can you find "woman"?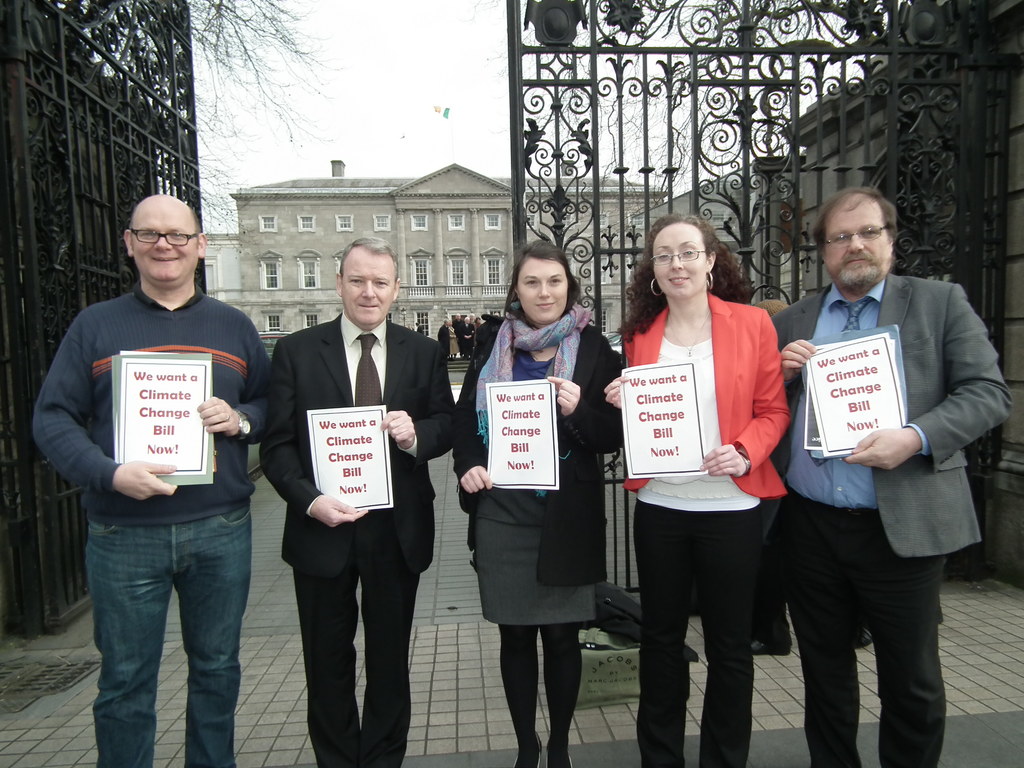
Yes, bounding box: pyautogui.locateOnScreen(448, 240, 625, 767).
